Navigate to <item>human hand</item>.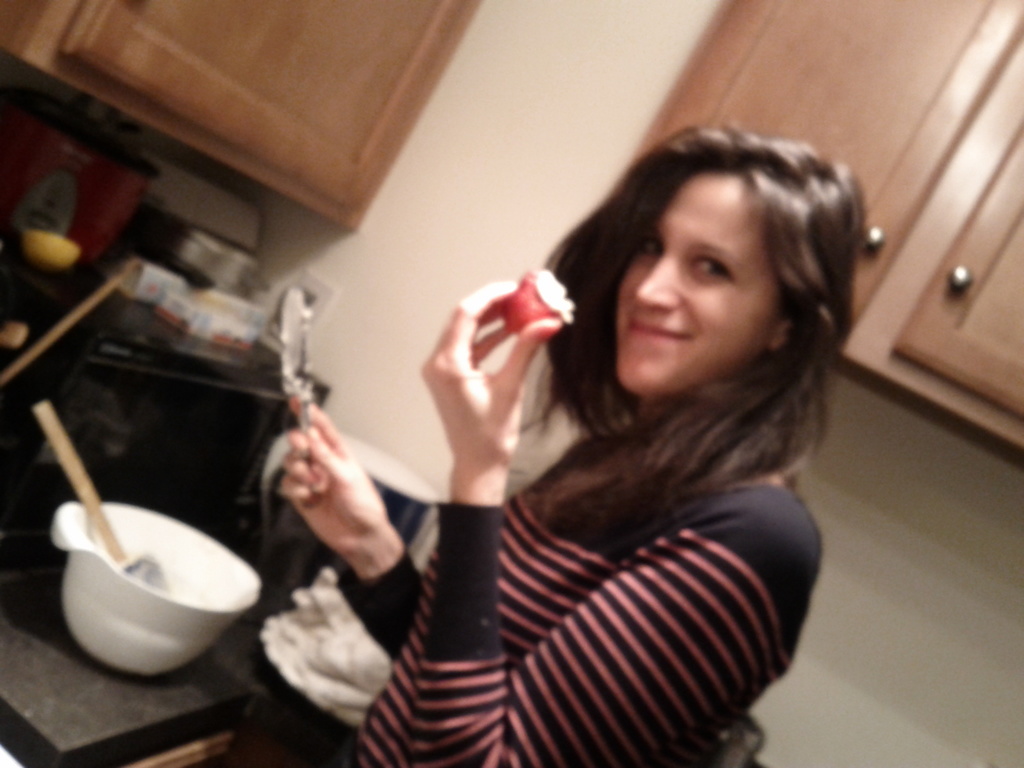
Navigation target: <bbox>277, 390, 386, 564</bbox>.
